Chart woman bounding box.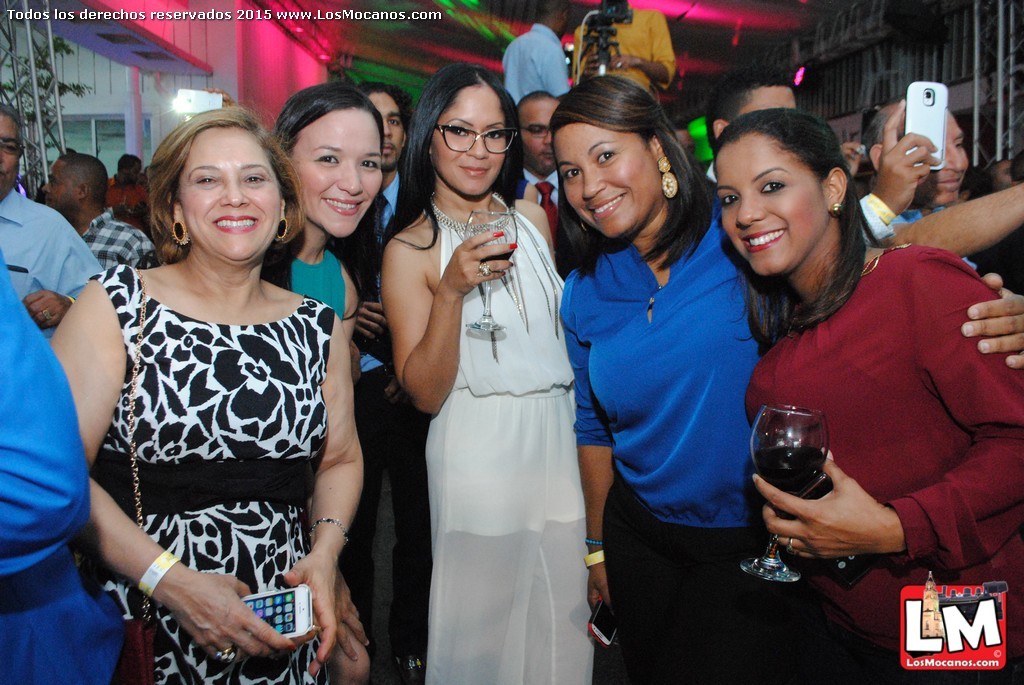
Charted: <bbox>267, 79, 392, 684</bbox>.
